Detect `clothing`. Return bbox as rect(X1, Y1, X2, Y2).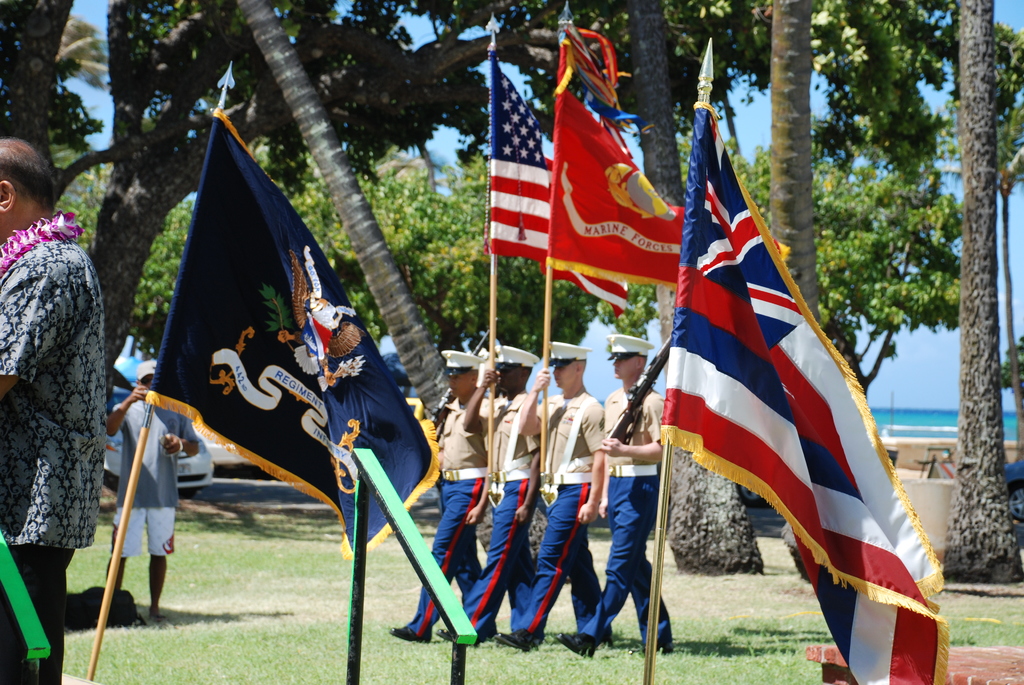
rect(0, 210, 118, 684).
